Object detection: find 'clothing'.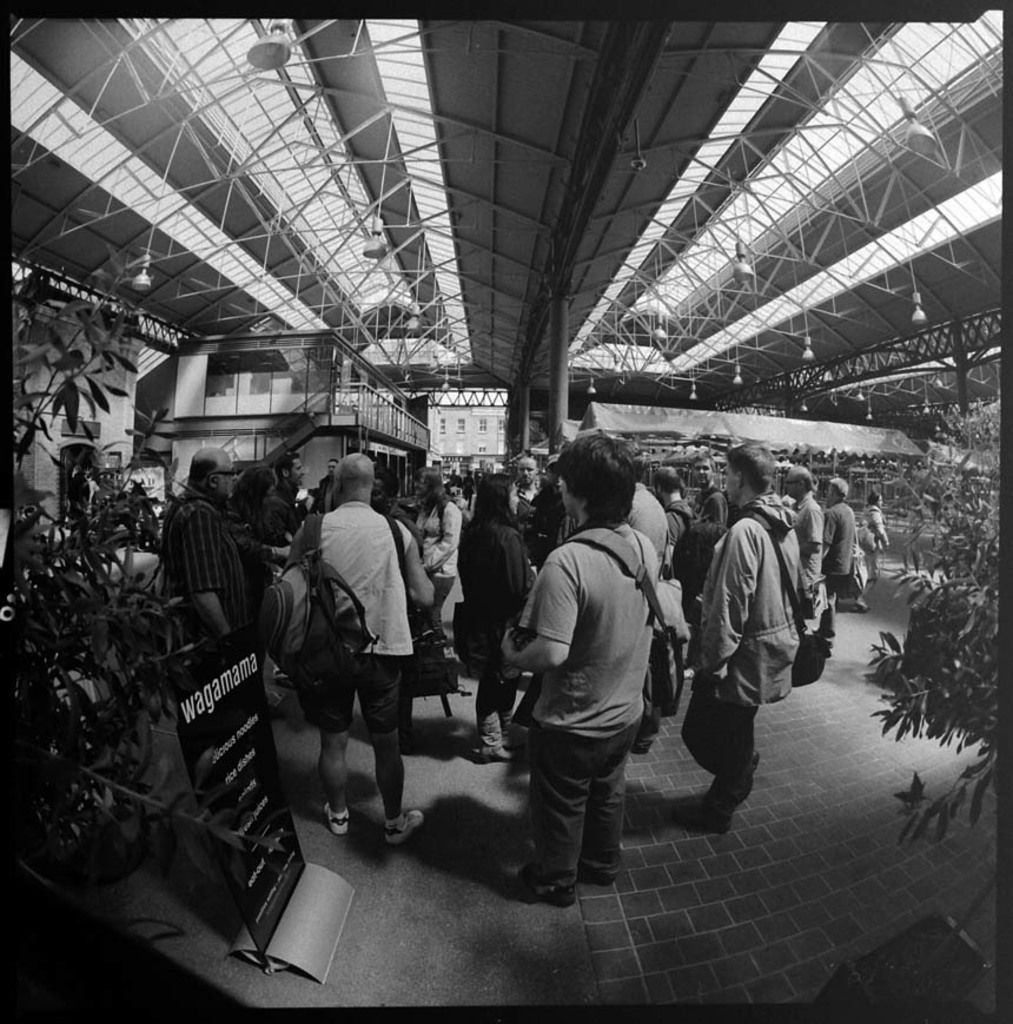
(267,478,296,531).
